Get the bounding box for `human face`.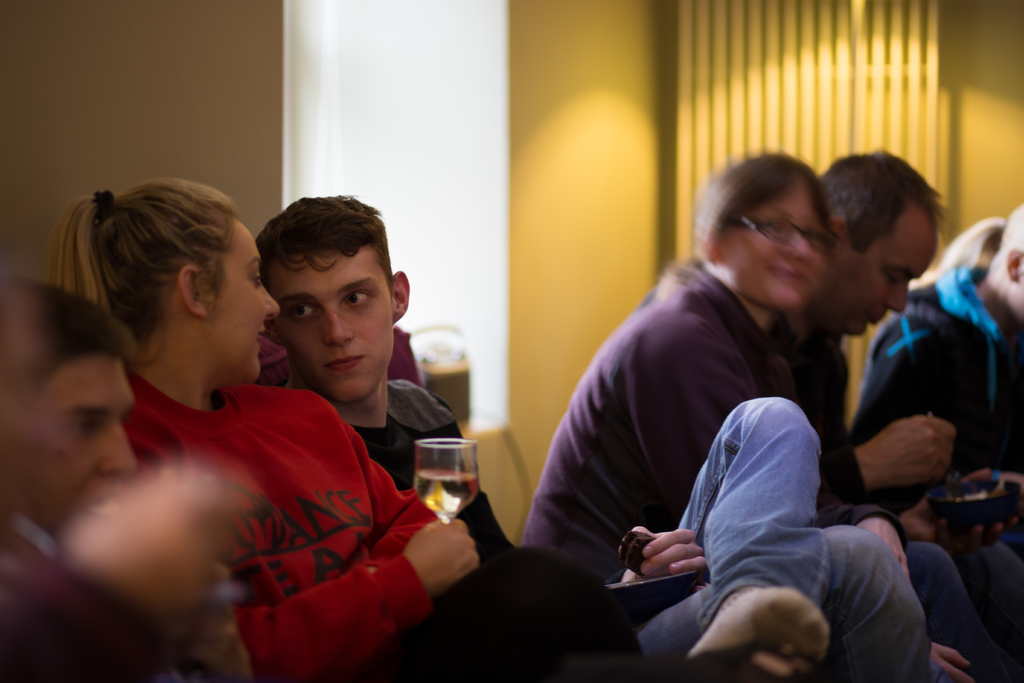
bbox=(15, 350, 141, 529).
